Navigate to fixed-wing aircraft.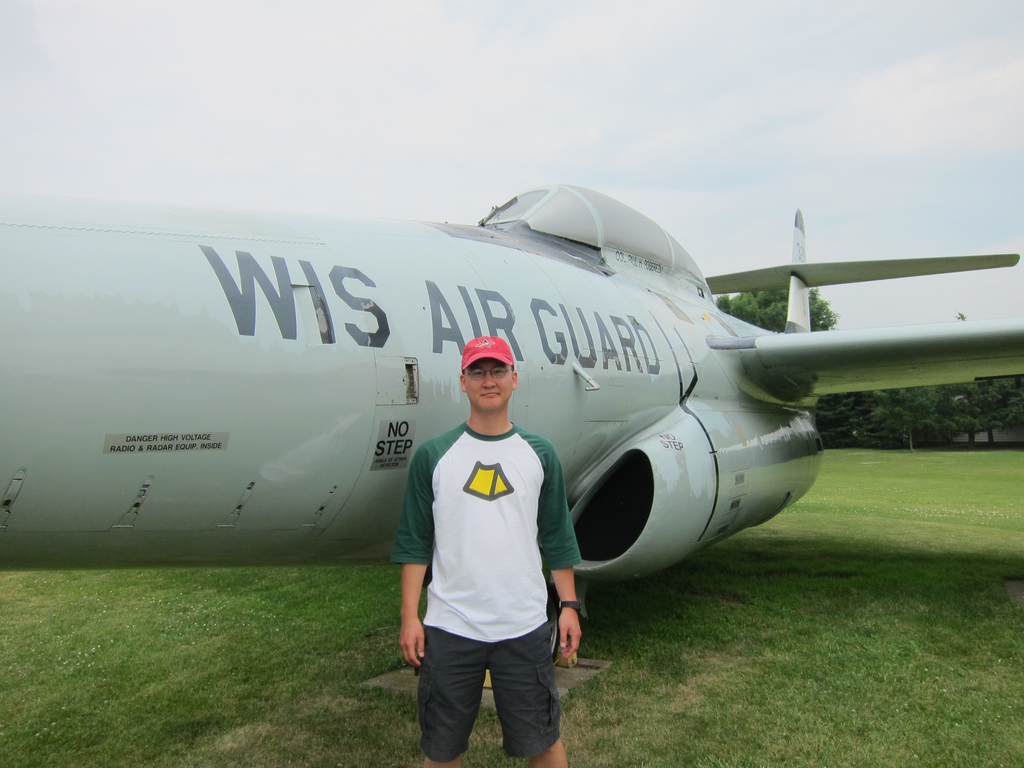
Navigation target: detection(1, 186, 1023, 669).
